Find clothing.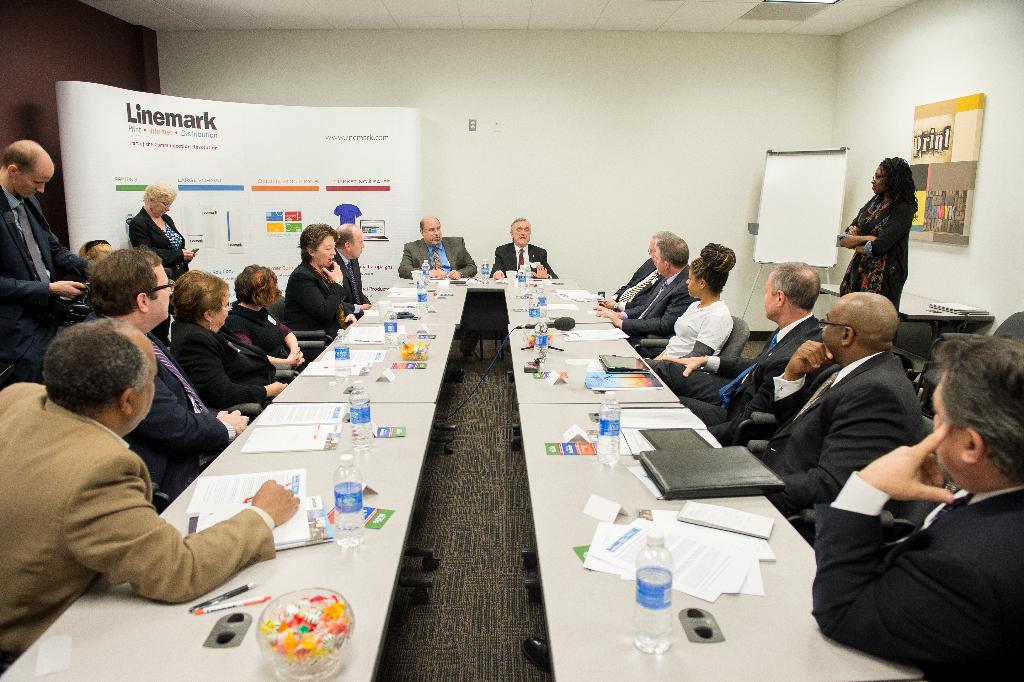
(x1=397, y1=232, x2=482, y2=281).
